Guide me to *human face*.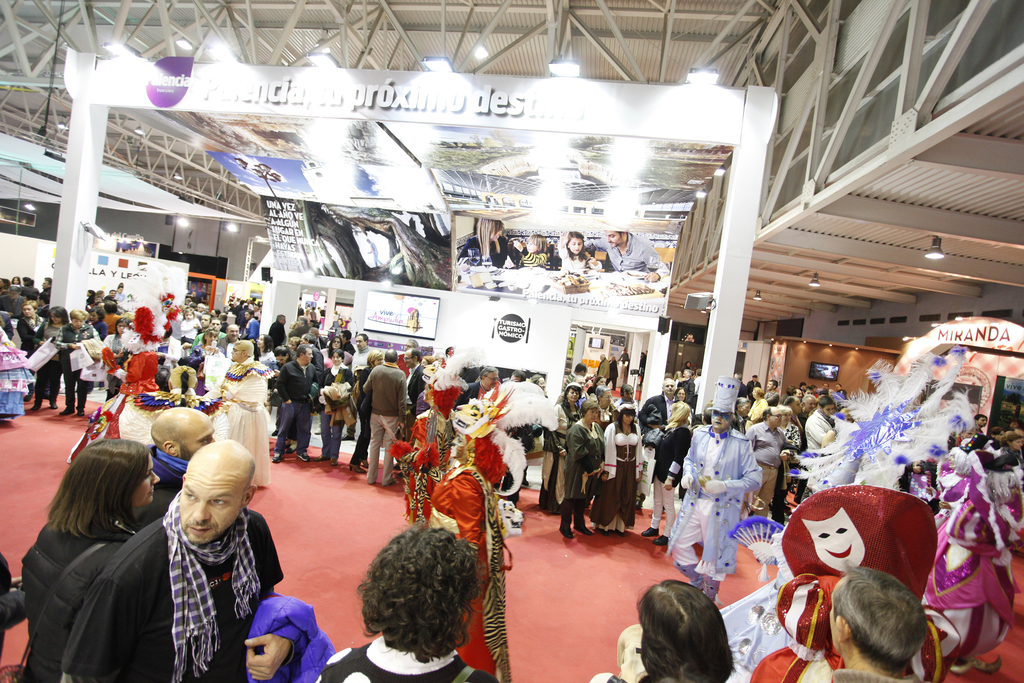
Guidance: (180,416,216,464).
